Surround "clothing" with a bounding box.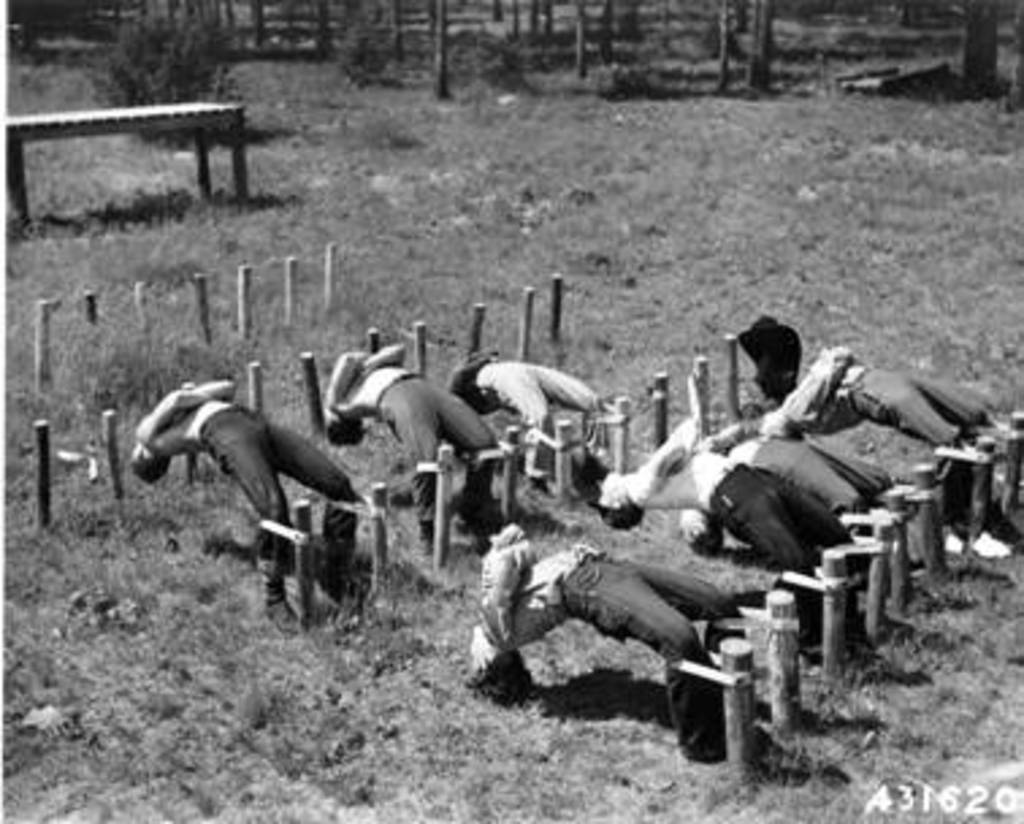
select_region(618, 366, 880, 661).
